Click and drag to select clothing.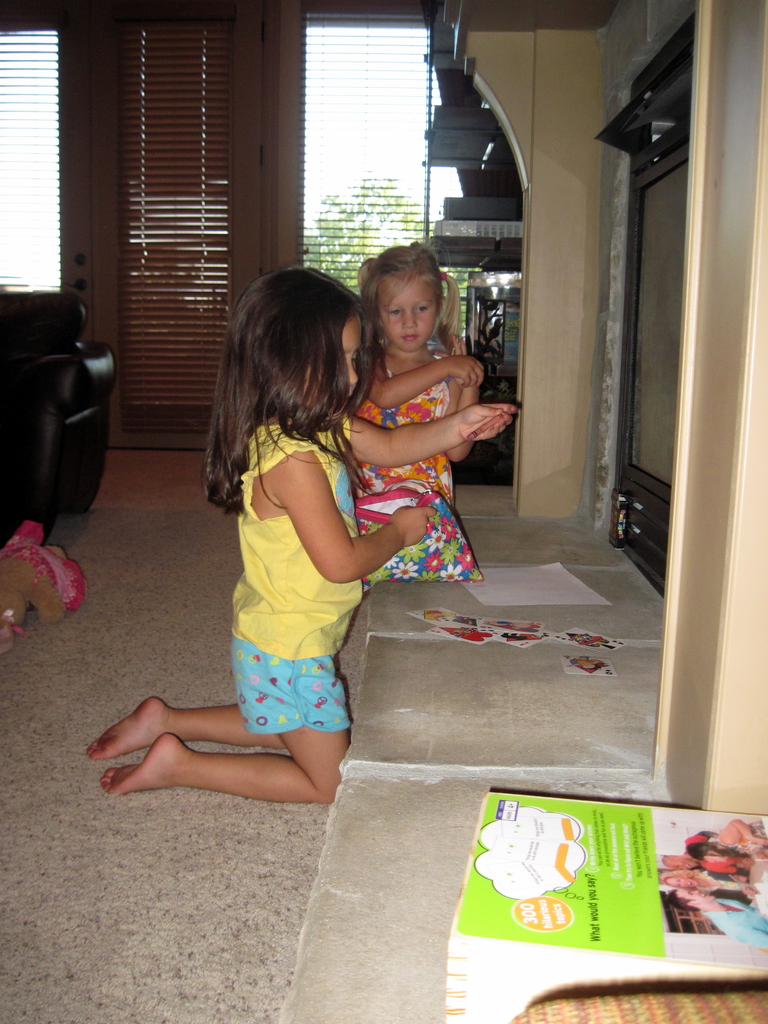
Selection: [0,521,70,645].
